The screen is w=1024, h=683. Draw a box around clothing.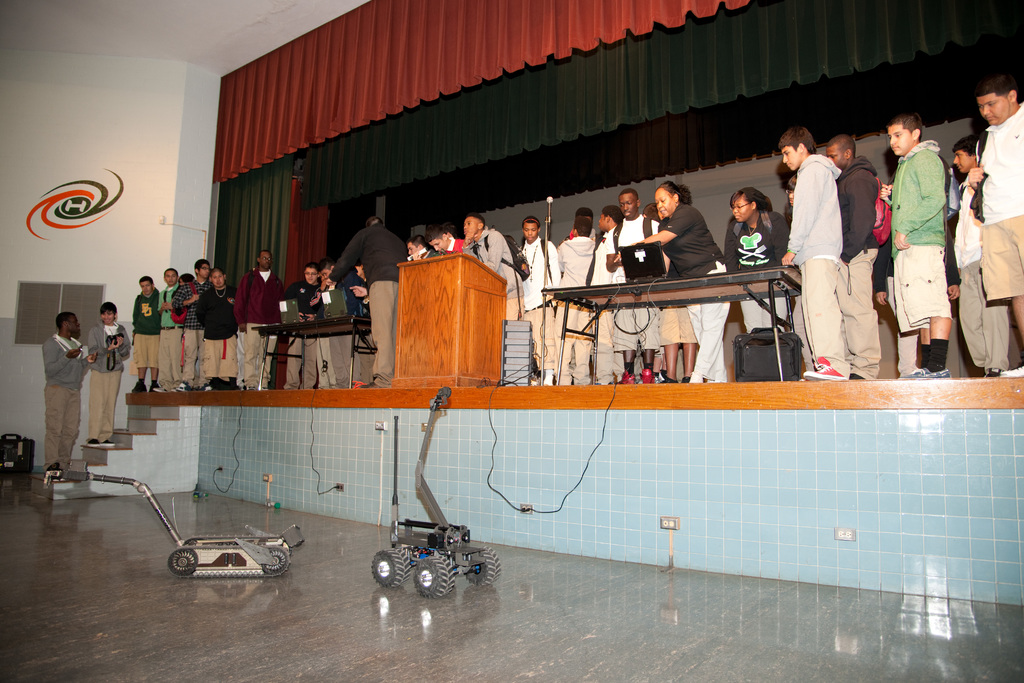
x1=76 y1=323 x2=123 y2=450.
